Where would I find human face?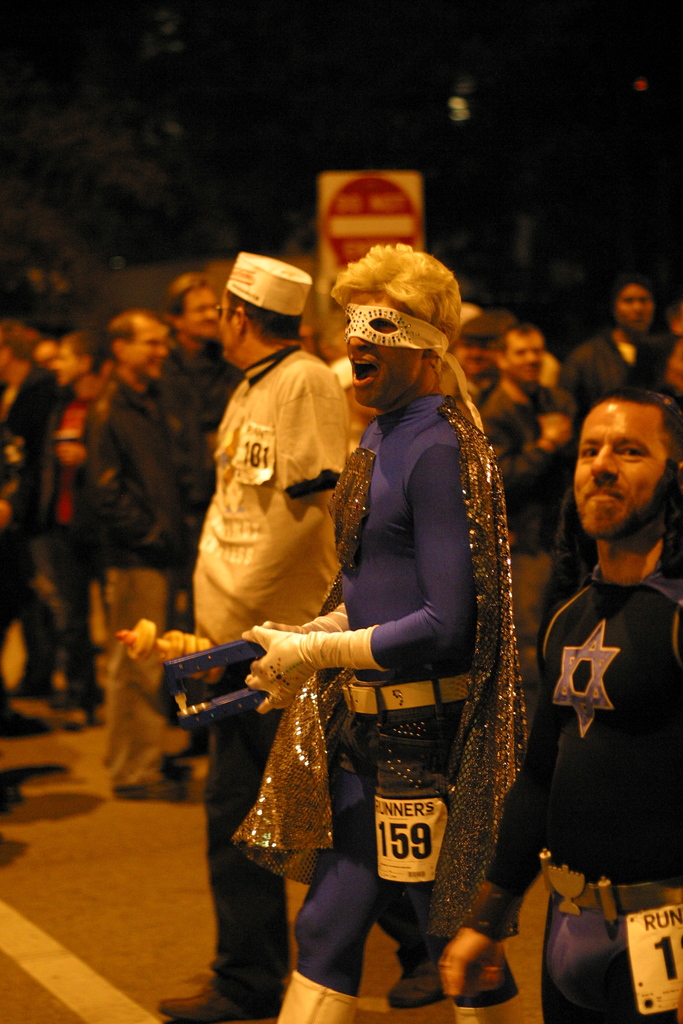
At 575, 400, 673, 540.
